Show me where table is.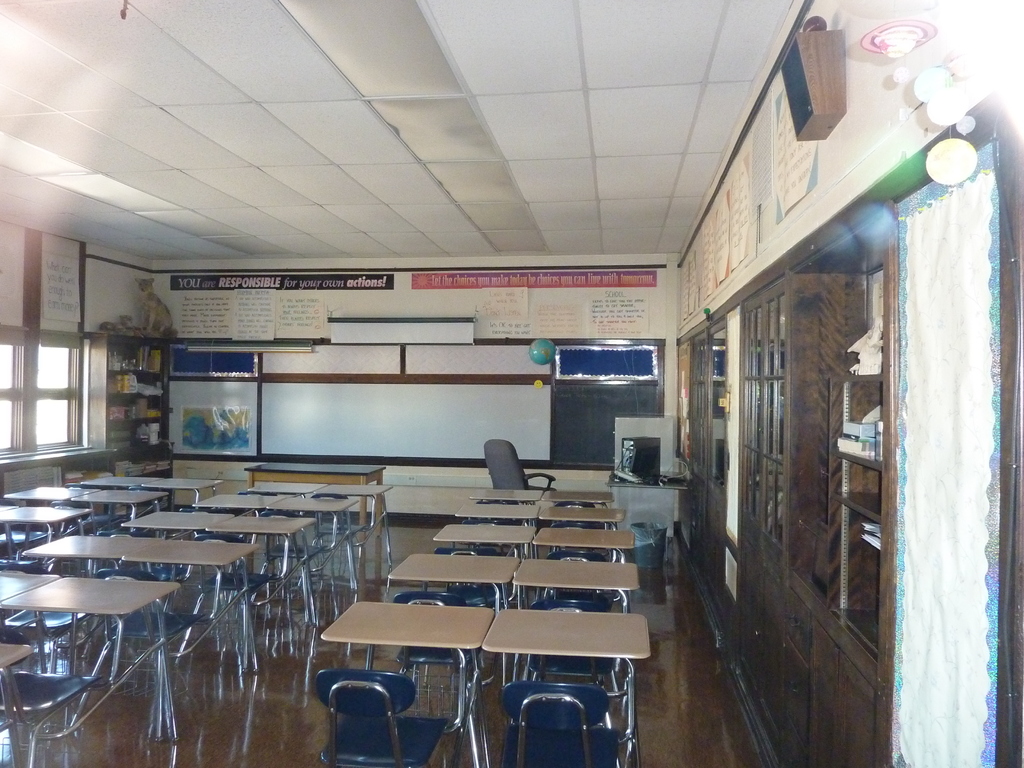
table is at {"x1": 5, "y1": 486, "x2": 93, "y2": 501}.
